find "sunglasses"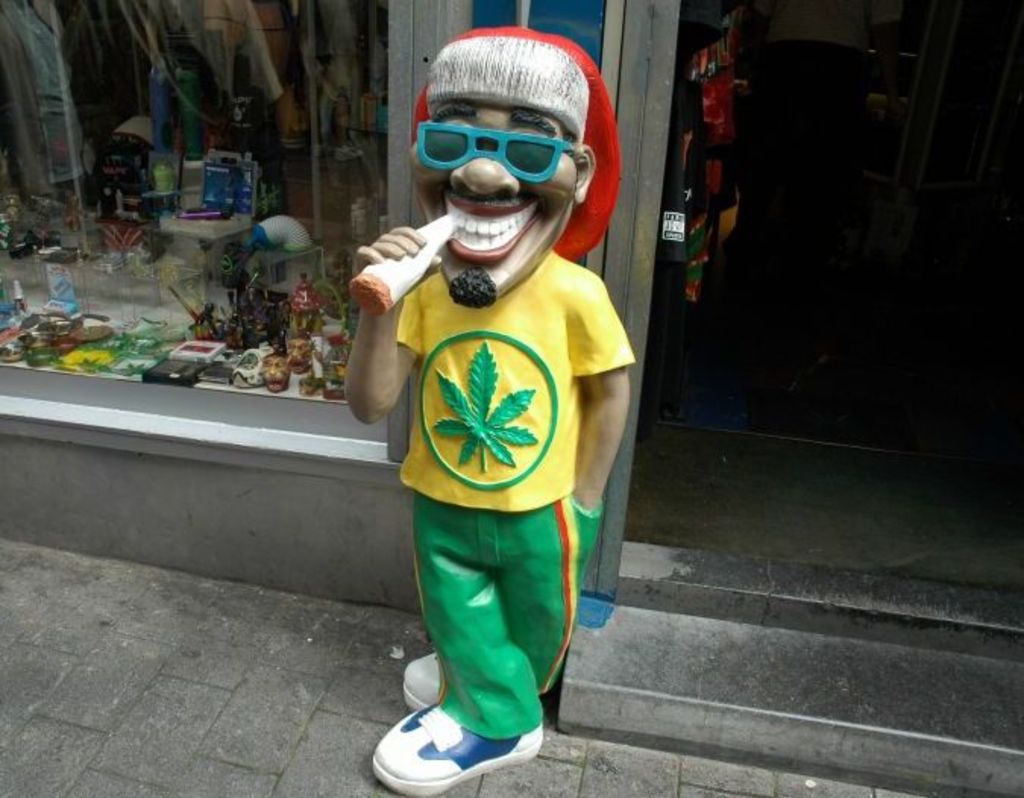
416 121 575 182
